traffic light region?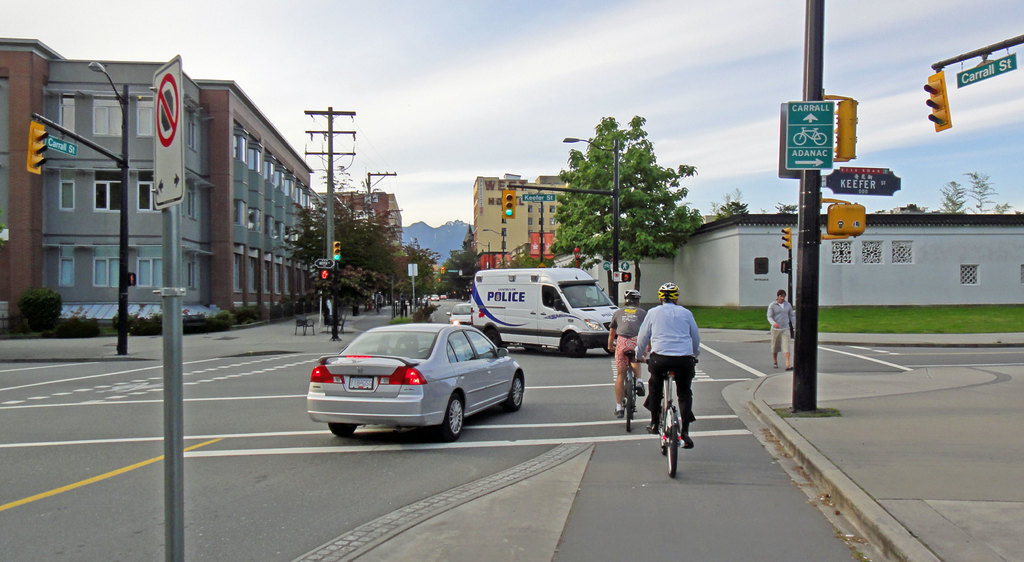
x1=621 y1=273 x2=631 y2=282
